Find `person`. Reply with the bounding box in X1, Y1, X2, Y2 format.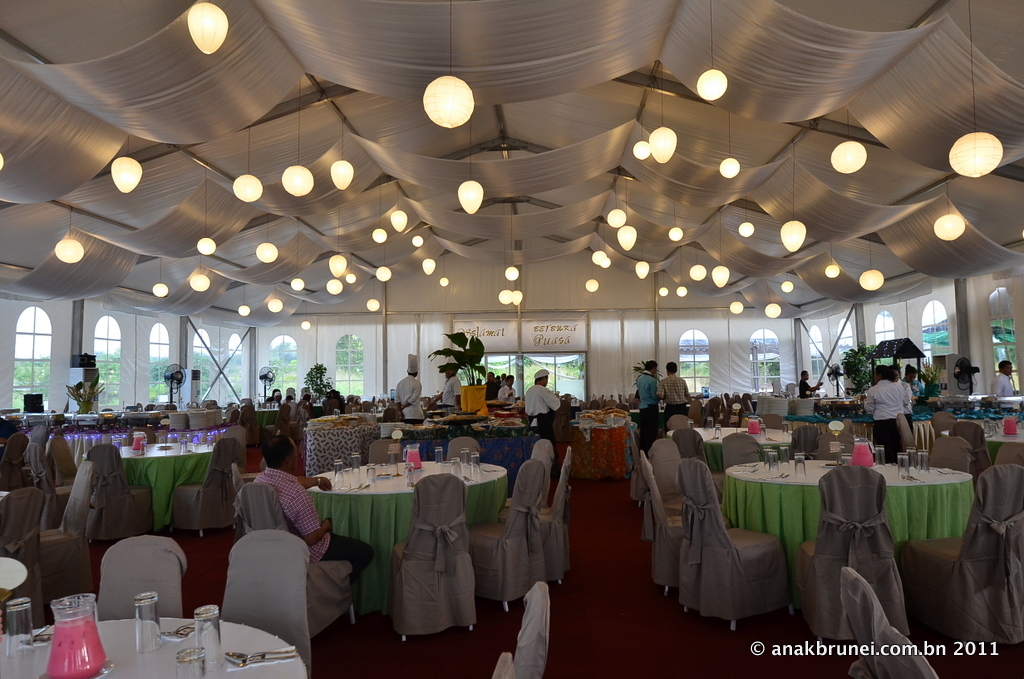
993, 360, 1017, 397.
